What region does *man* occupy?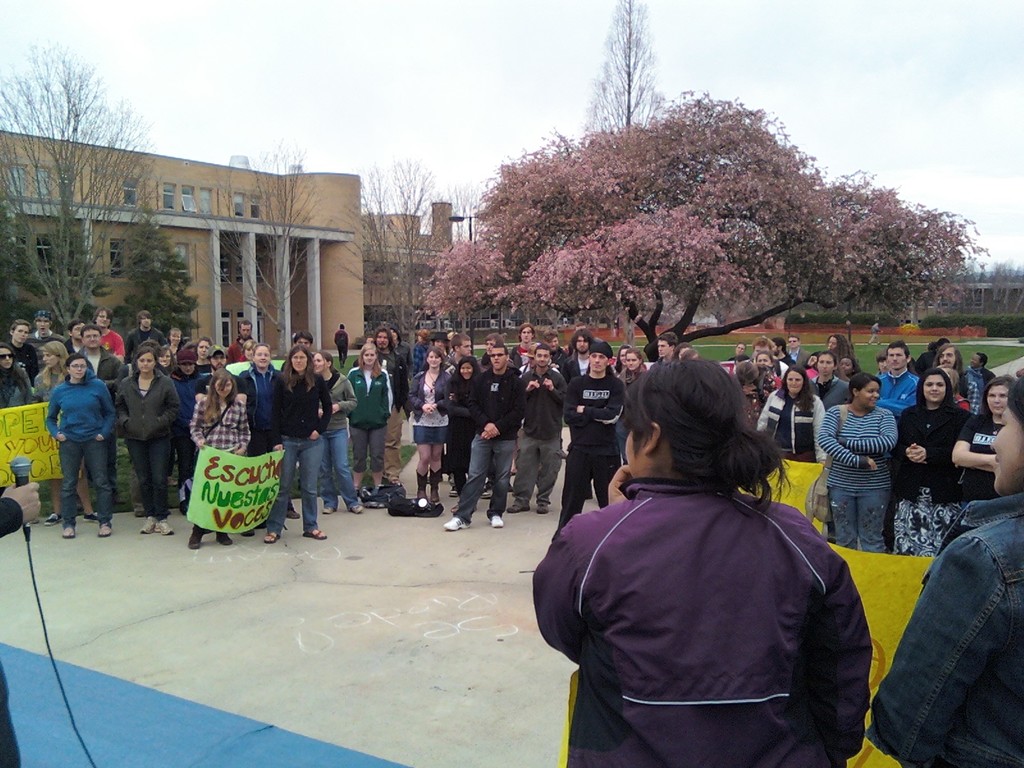
<bbox>970, 353, 994, 381</bbox>.
